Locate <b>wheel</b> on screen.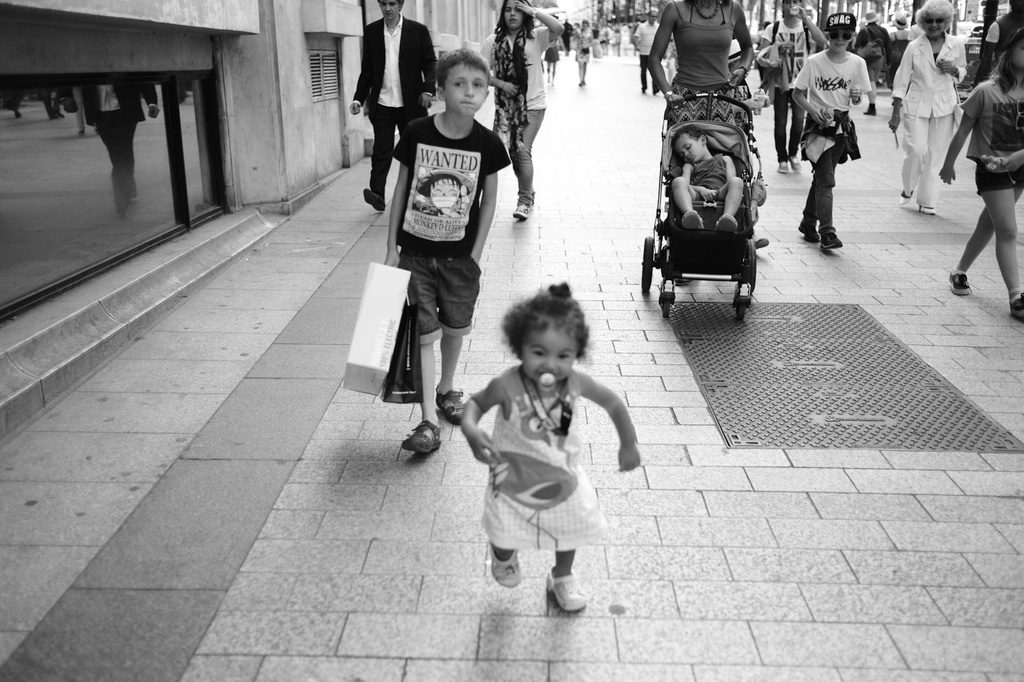
On screen at box=[744, 238, 763, 291].
